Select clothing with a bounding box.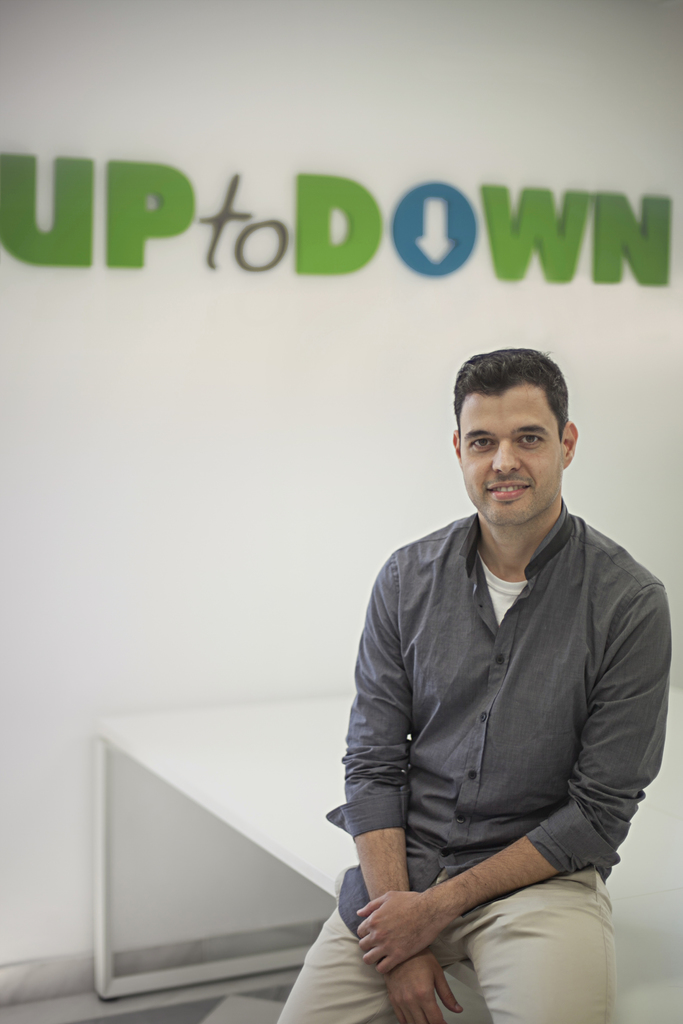
locate(274, 502, 671, 1023).
